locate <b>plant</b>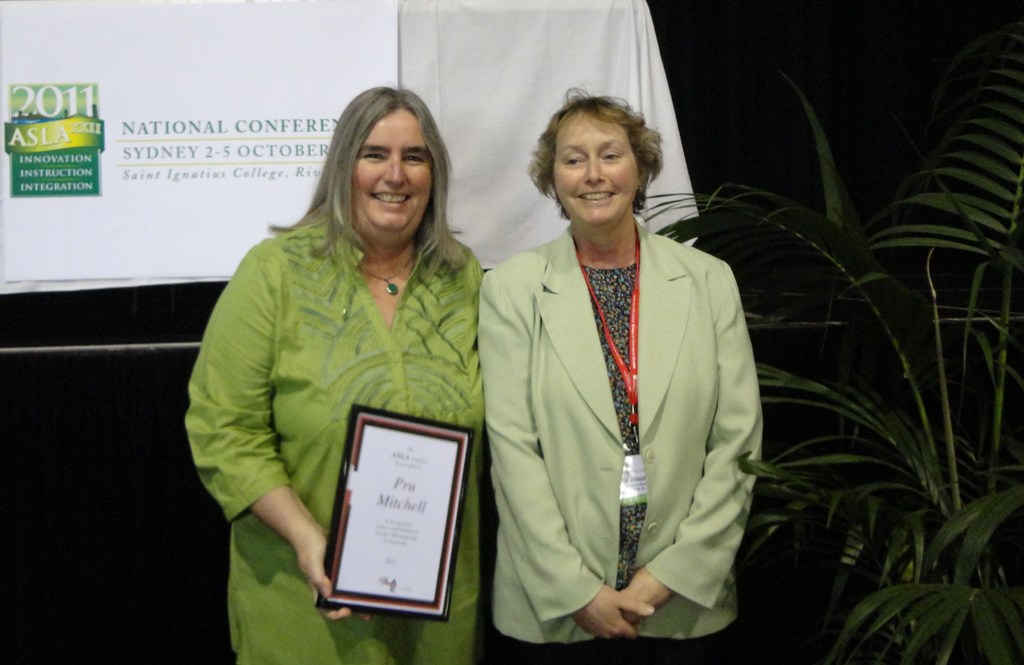
(left=739, top=61, right=1009, bottom=645)
